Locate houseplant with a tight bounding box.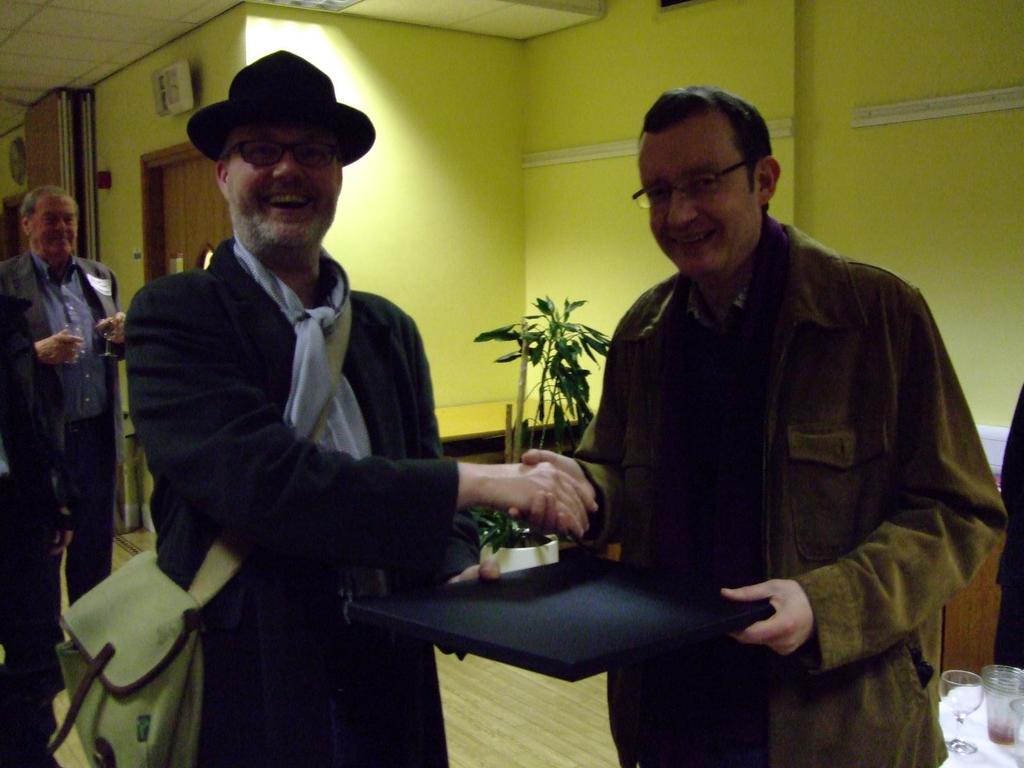
[472, 301, 617, 566].
